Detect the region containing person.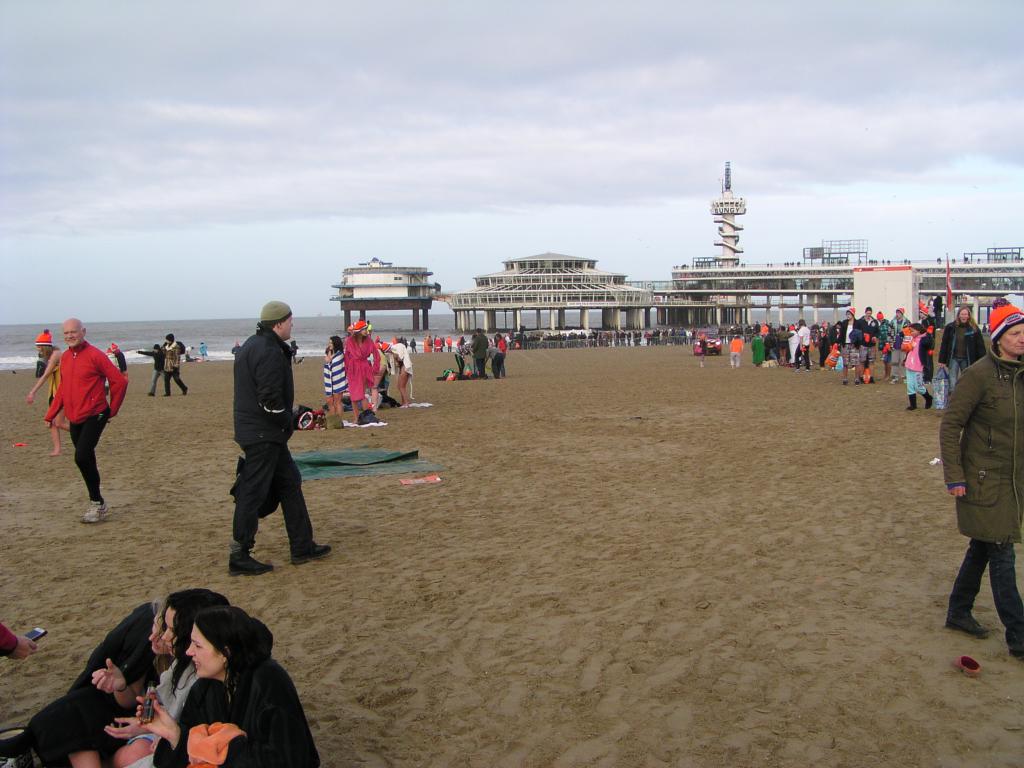
{"left": 726, "top": 333, "right": 745, "bottom": 369}.
